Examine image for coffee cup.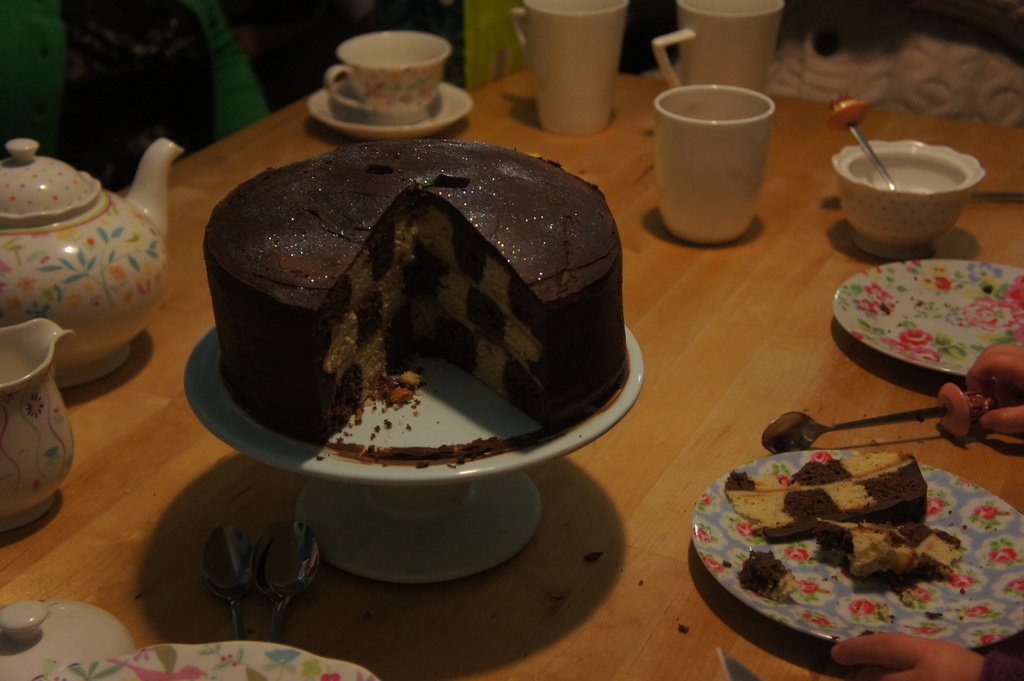
Examination result: <box>511,0,626,137</box>.
